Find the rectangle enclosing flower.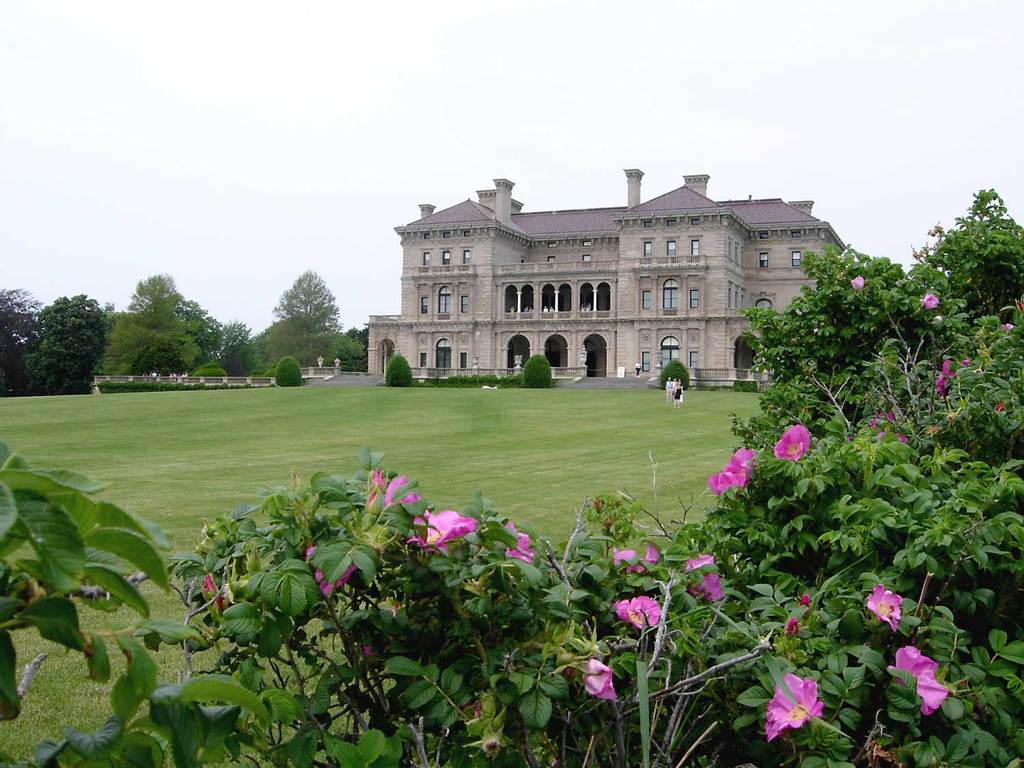
(x1=201, y1=571, x2=227, y2=616).
